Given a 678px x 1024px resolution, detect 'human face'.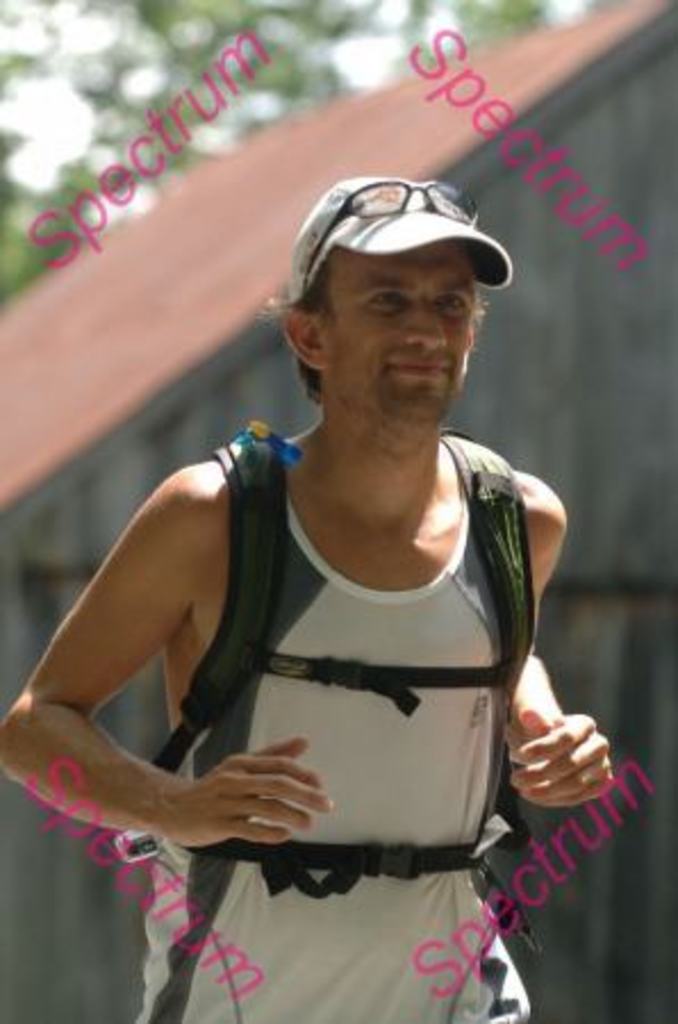
321,246,476,426.
